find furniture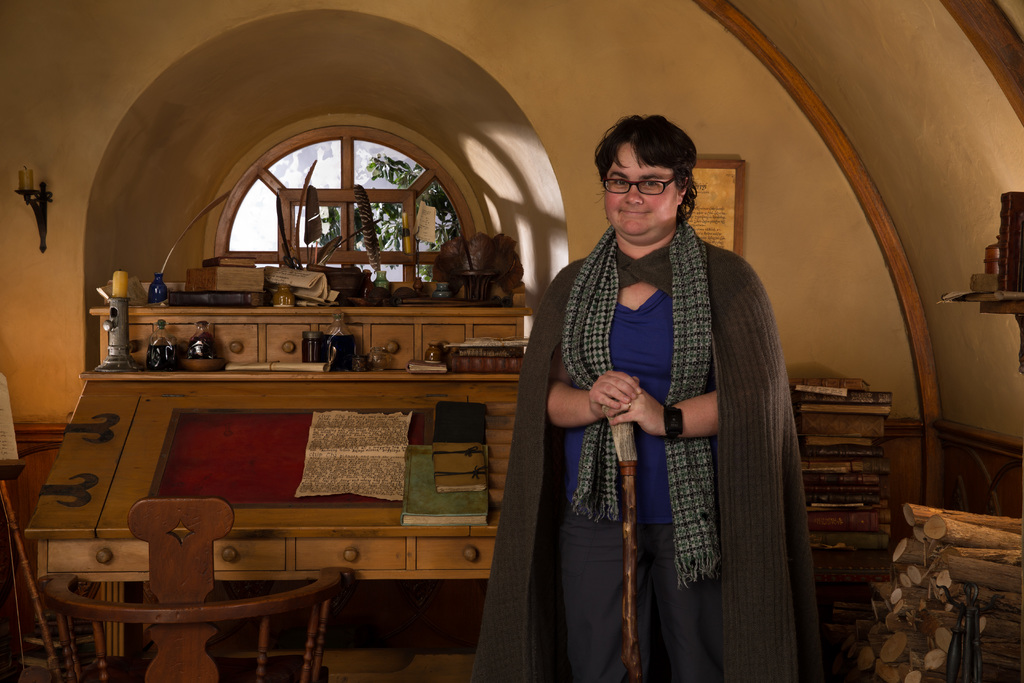
4/446/104/675
